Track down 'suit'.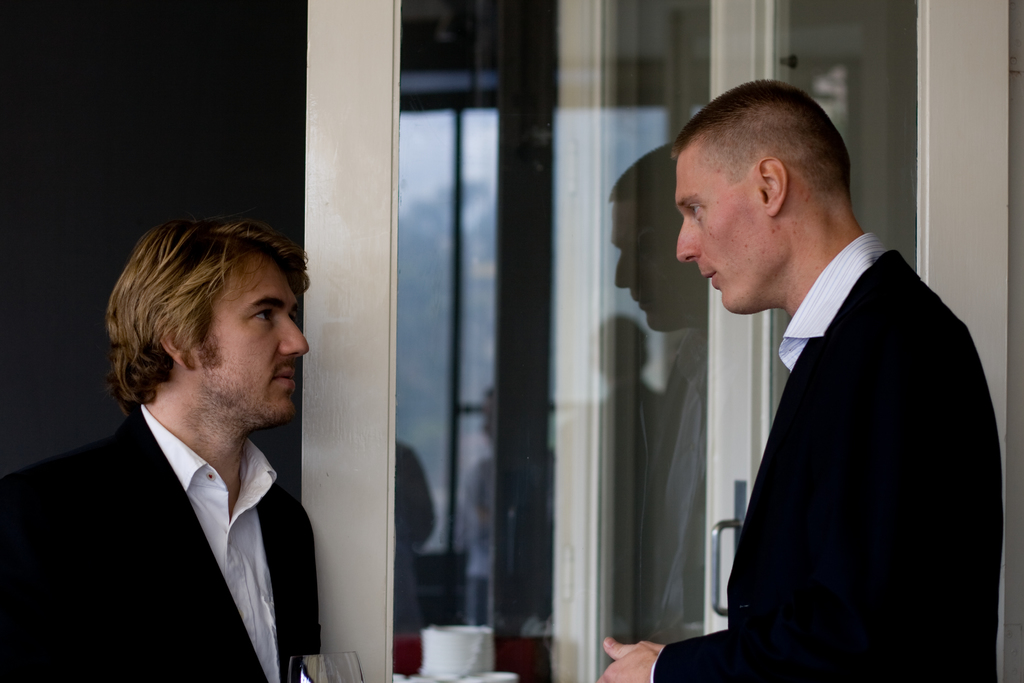
Tracked to x1=60 y1=366 x2=328 y2=660.
